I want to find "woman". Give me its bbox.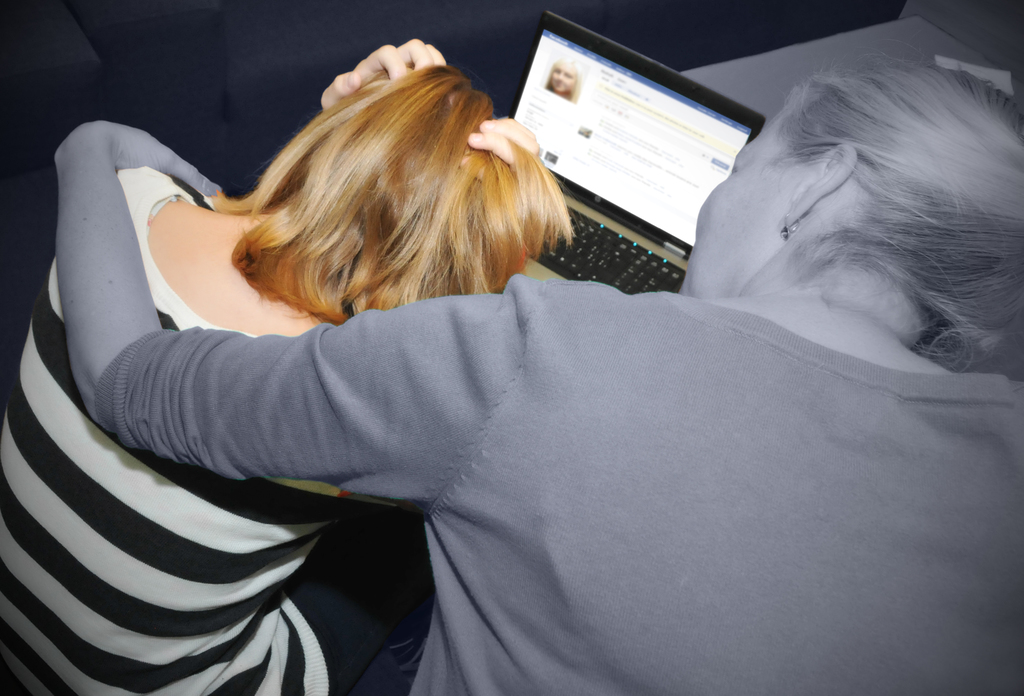
(x1=51, y1=58, x2=1023, y2=695).
